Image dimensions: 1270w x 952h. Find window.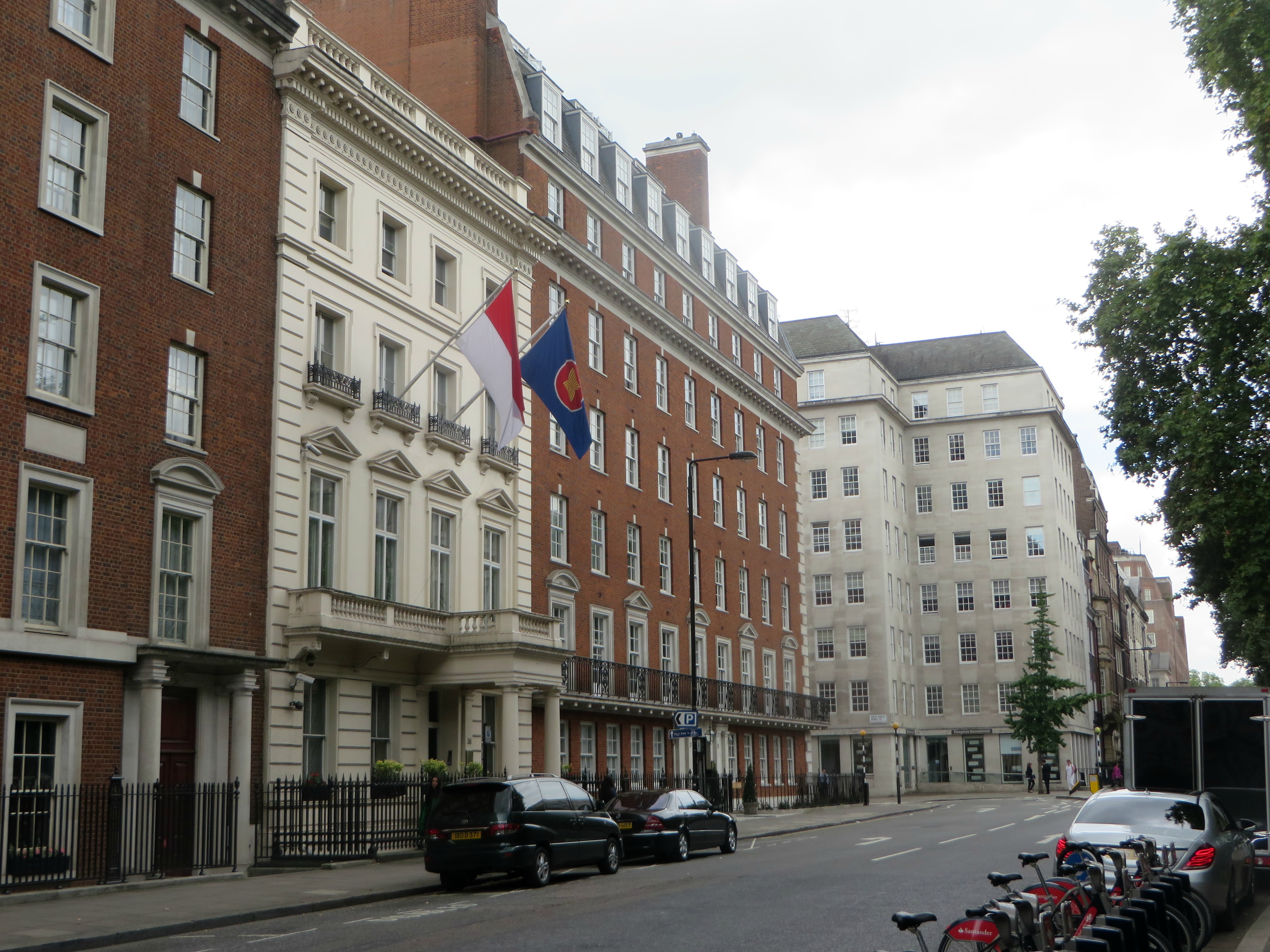
[174,156,181,180].
